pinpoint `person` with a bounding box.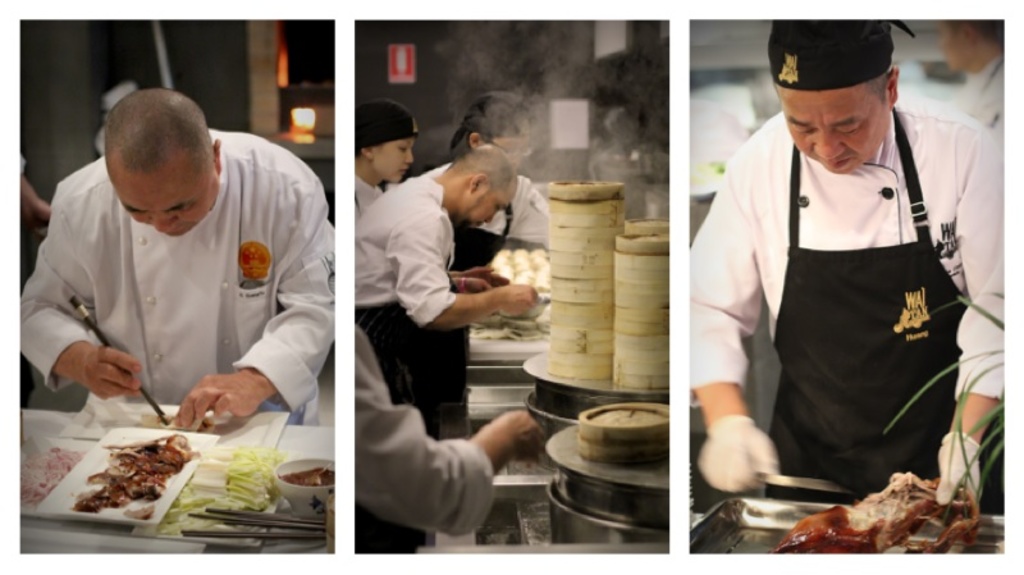
left=353, top=323, right=541, bottom=535.
